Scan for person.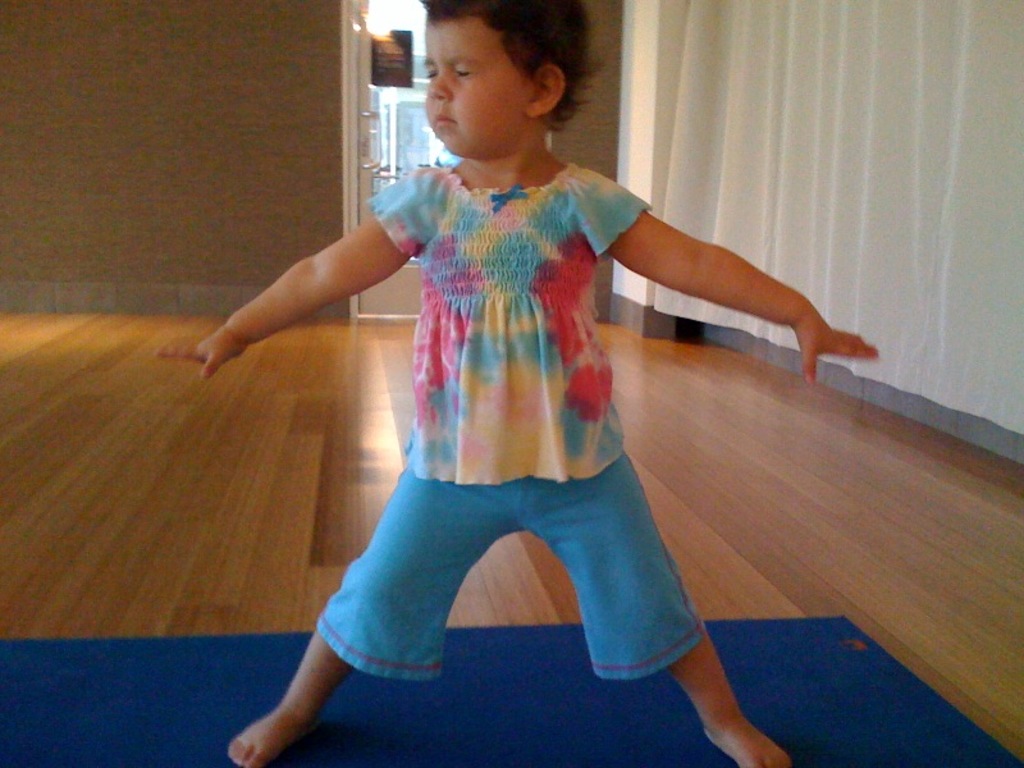
Scan result: 155 0 879 767.
